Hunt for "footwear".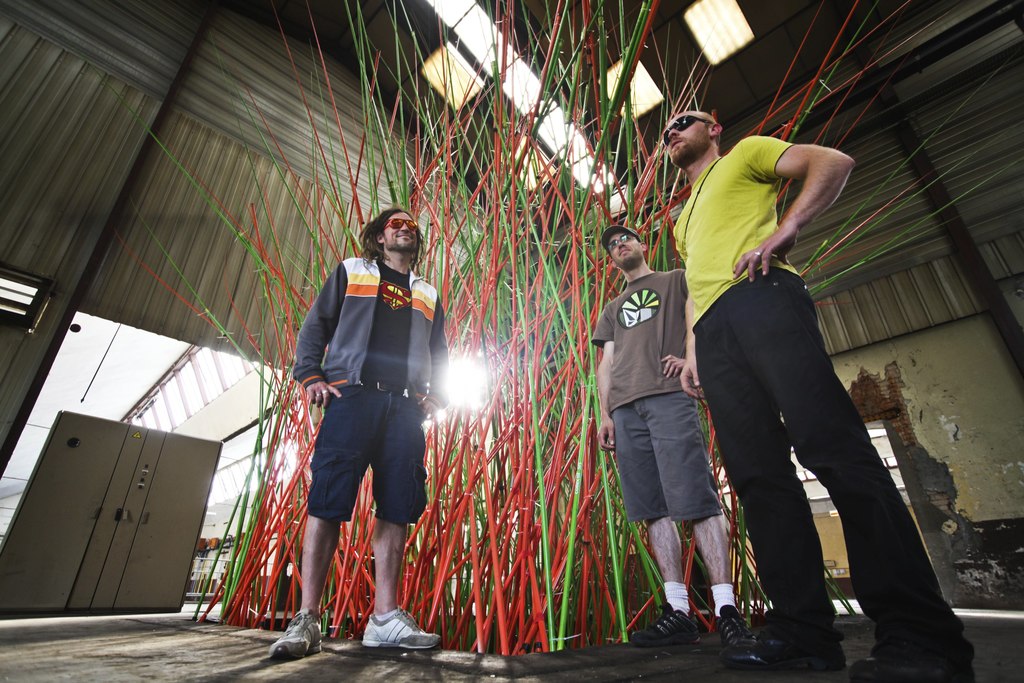
Hunted down at x1=714, y1=599, x2=760, y2=663.
